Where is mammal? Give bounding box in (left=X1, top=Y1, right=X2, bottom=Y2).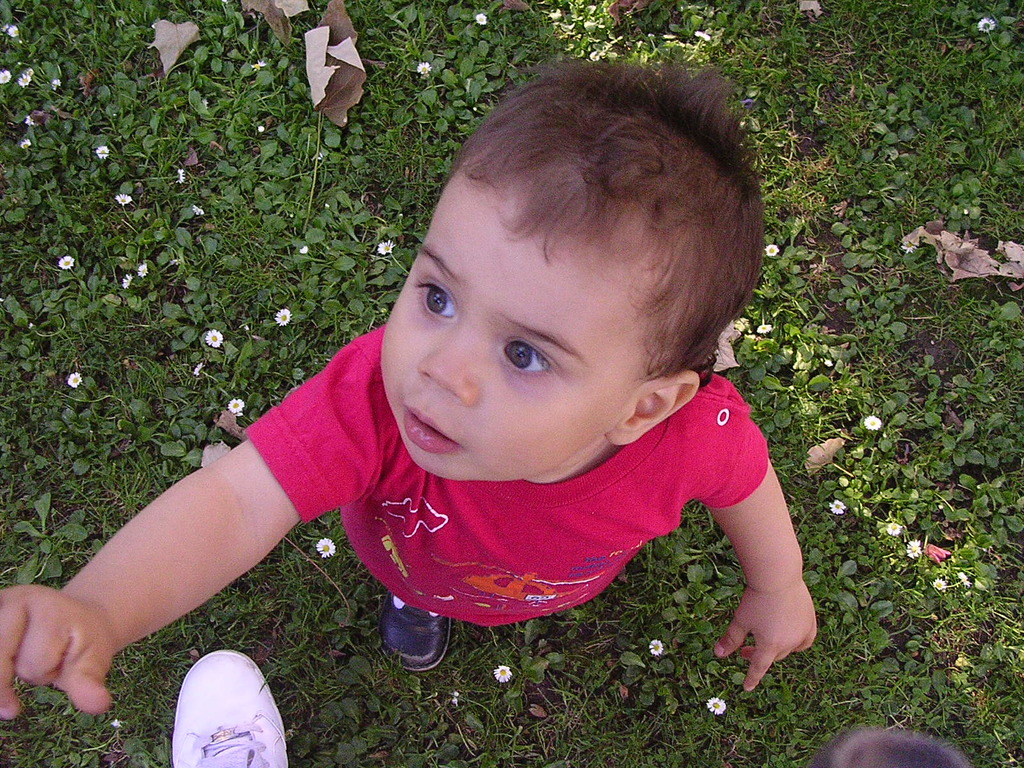
(left=169, top=646, right=291, bottom=765).
